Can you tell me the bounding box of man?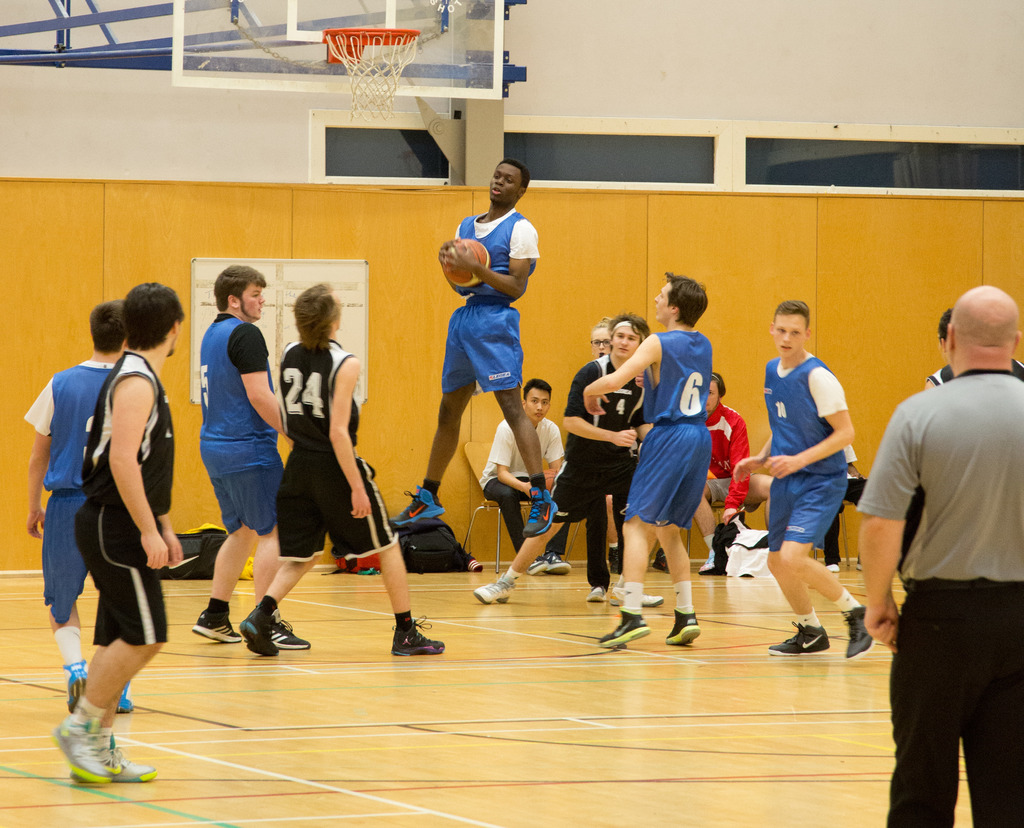
51, 279, 184, 782.
